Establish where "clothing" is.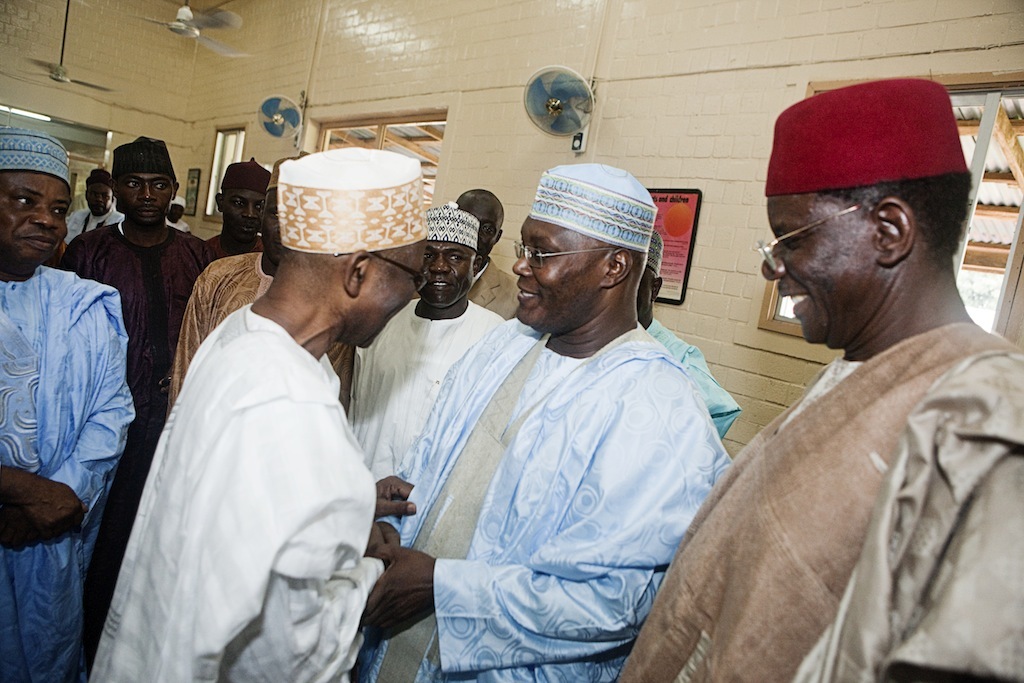
Established at crop(339, 330, 739, 682).
